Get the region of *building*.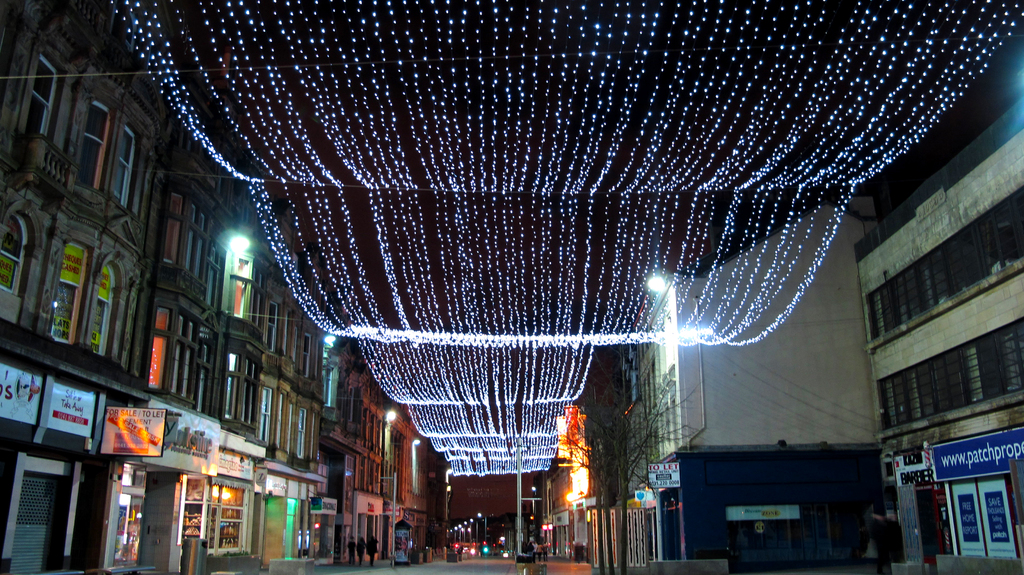
544/395/614/574.
